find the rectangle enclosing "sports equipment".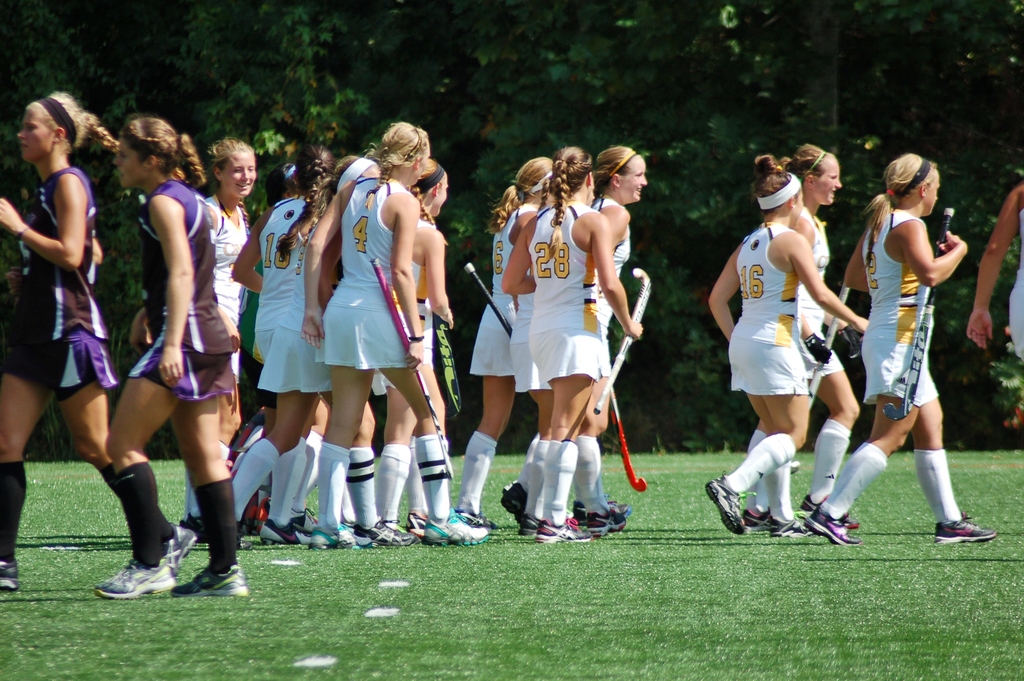
bbox=[705, 473, 745, 538].
